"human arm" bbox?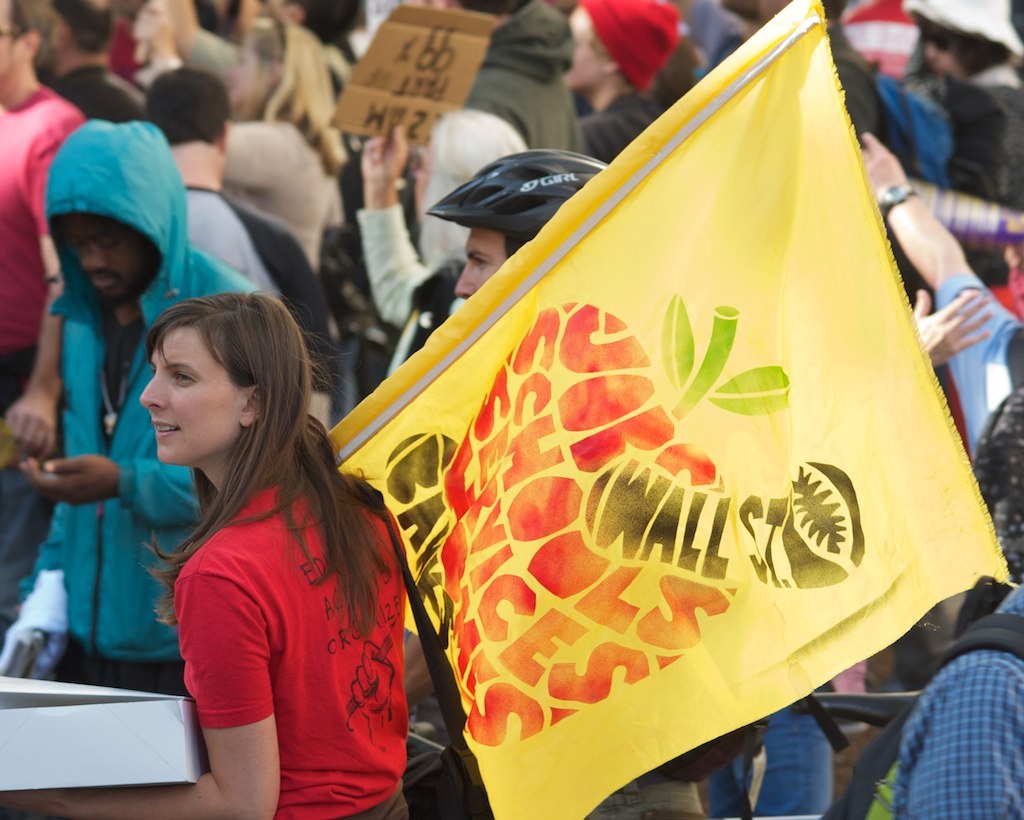
[left=905, top=644, right=1023, bottom=819]
